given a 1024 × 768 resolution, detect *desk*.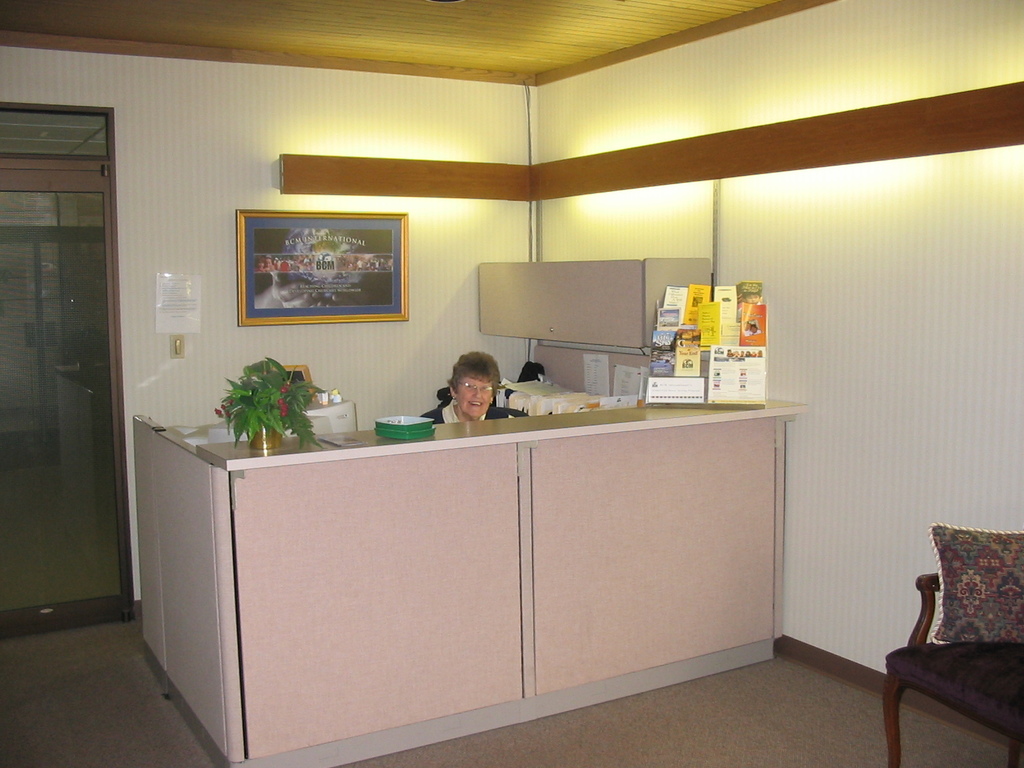
(left=109, top=382, right=819, bottom=755).
